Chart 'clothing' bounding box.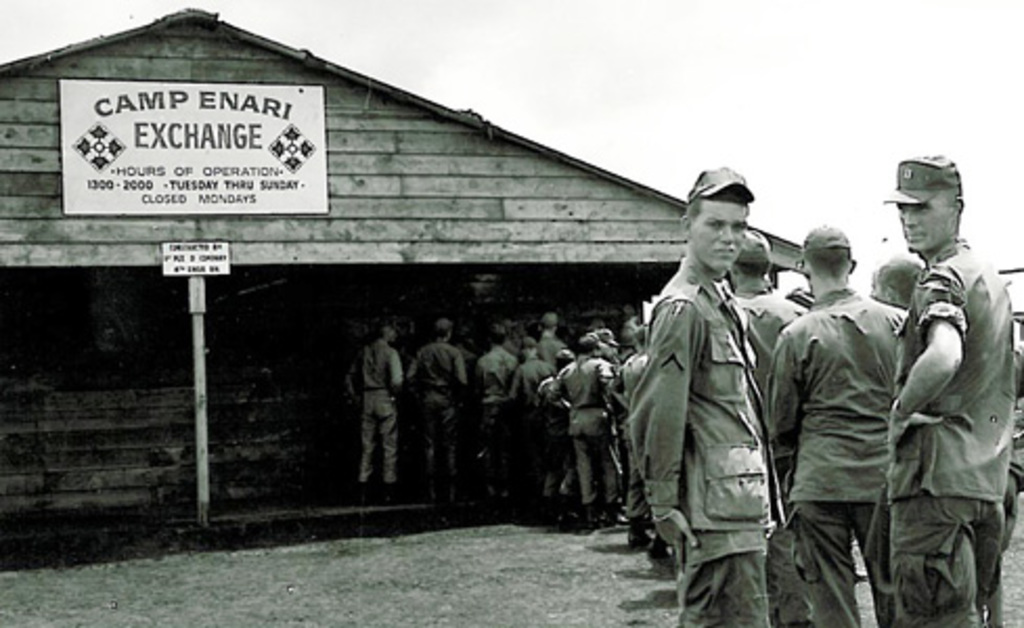
Charted: <box>676,553,769,626</box>.
